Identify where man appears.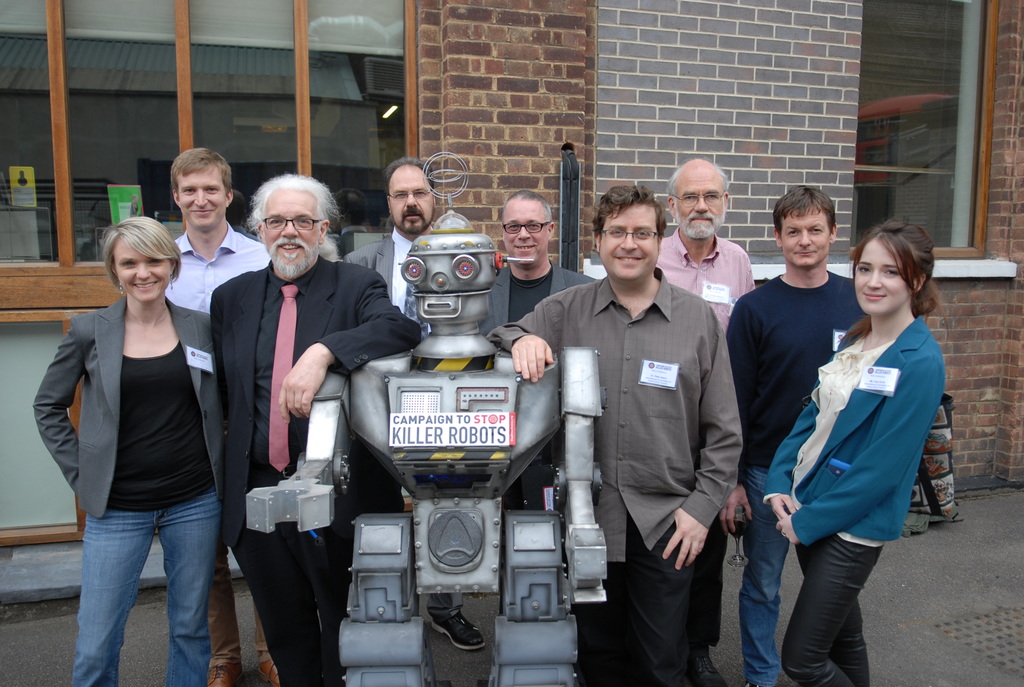
Appears at 655, 158, 754, 686.
